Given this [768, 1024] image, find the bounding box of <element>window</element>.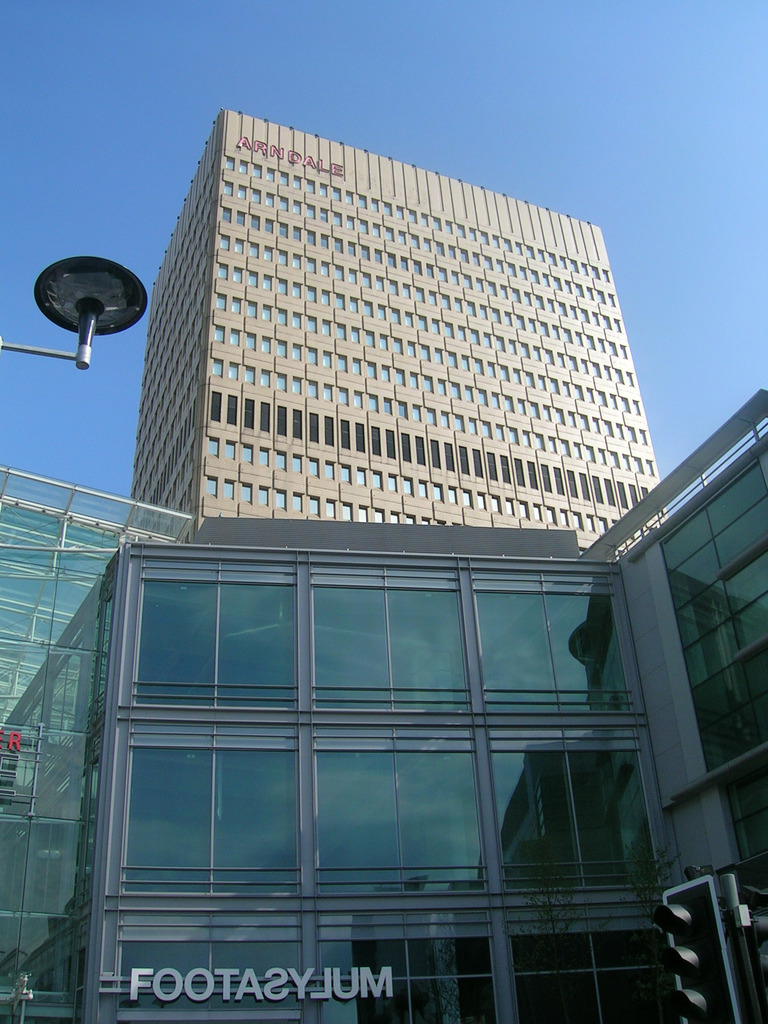
{"left": 303, "top": 176, "right": 316, "bottom": 194}.
